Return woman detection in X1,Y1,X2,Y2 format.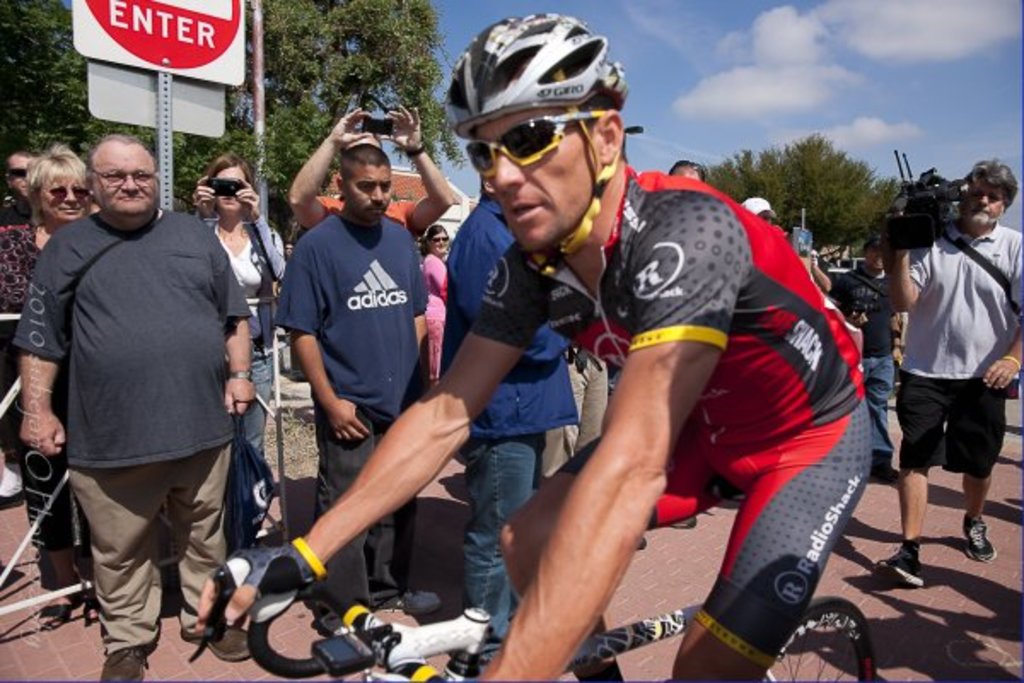
181,154,299,480.
